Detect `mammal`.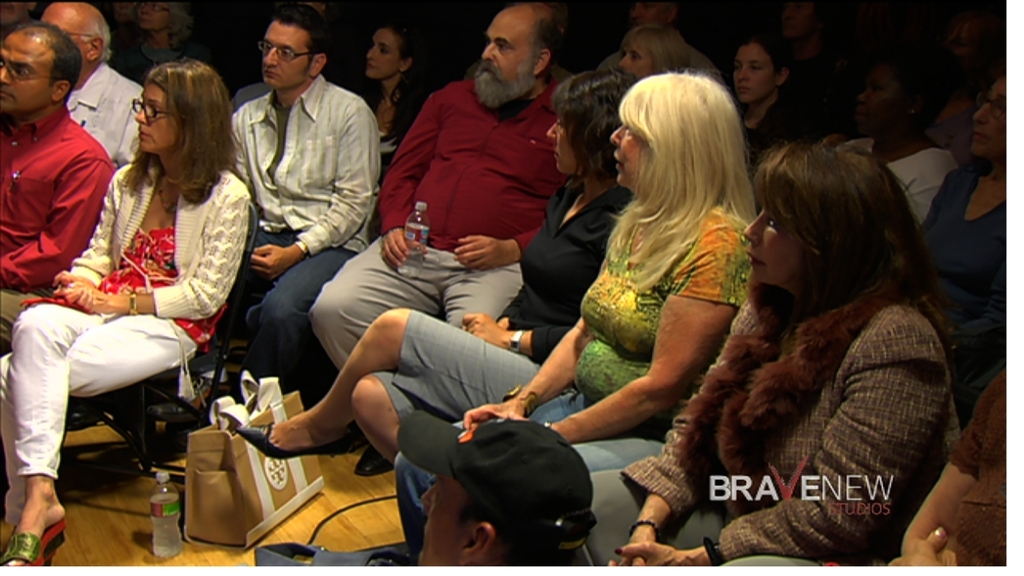
Detected at bbox=(773, 0, 855, 77).
